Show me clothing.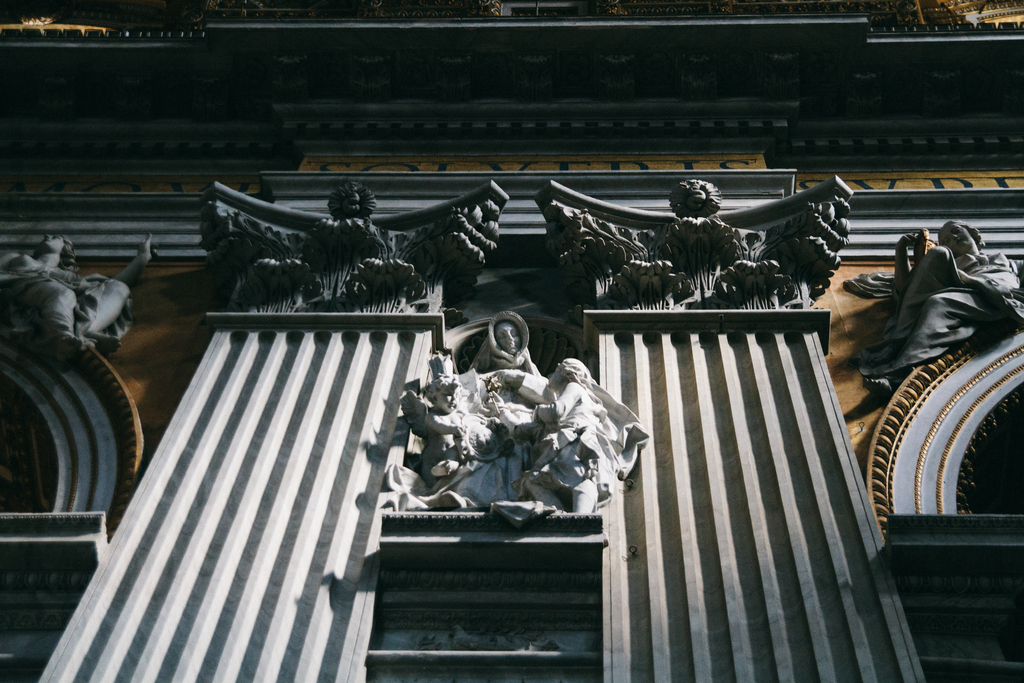
clothing is here: {"x1": 388, "y1": 315, "x2": 547, "y2": 512}.
